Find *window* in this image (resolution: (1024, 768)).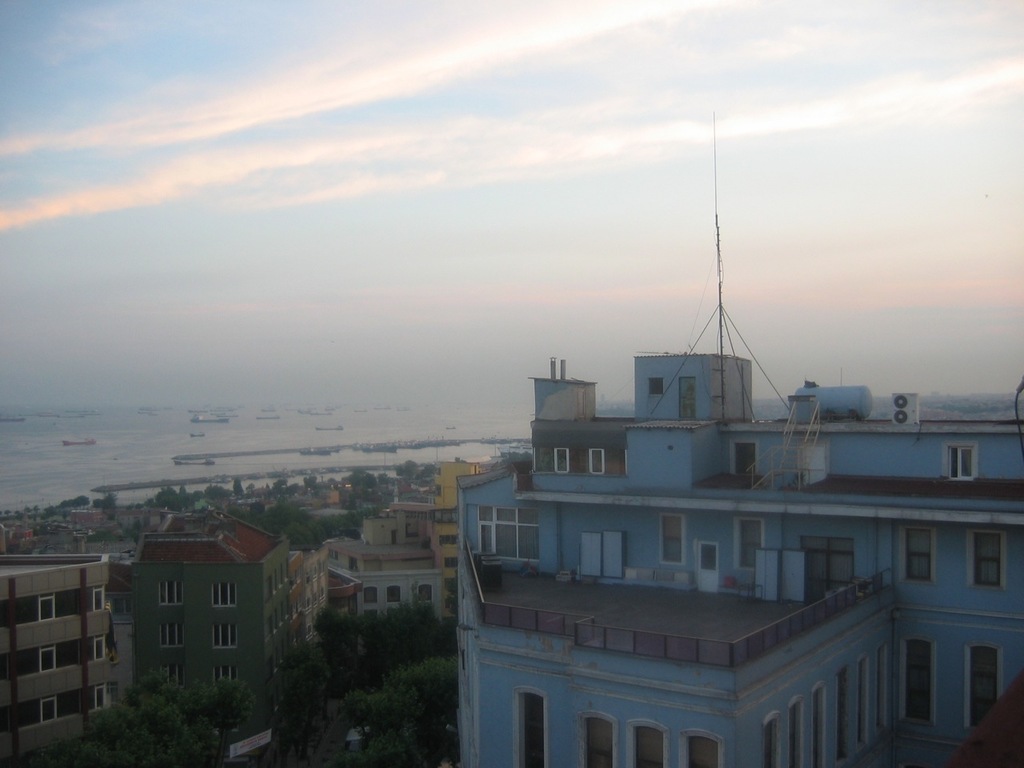
[812,682,830,766].
